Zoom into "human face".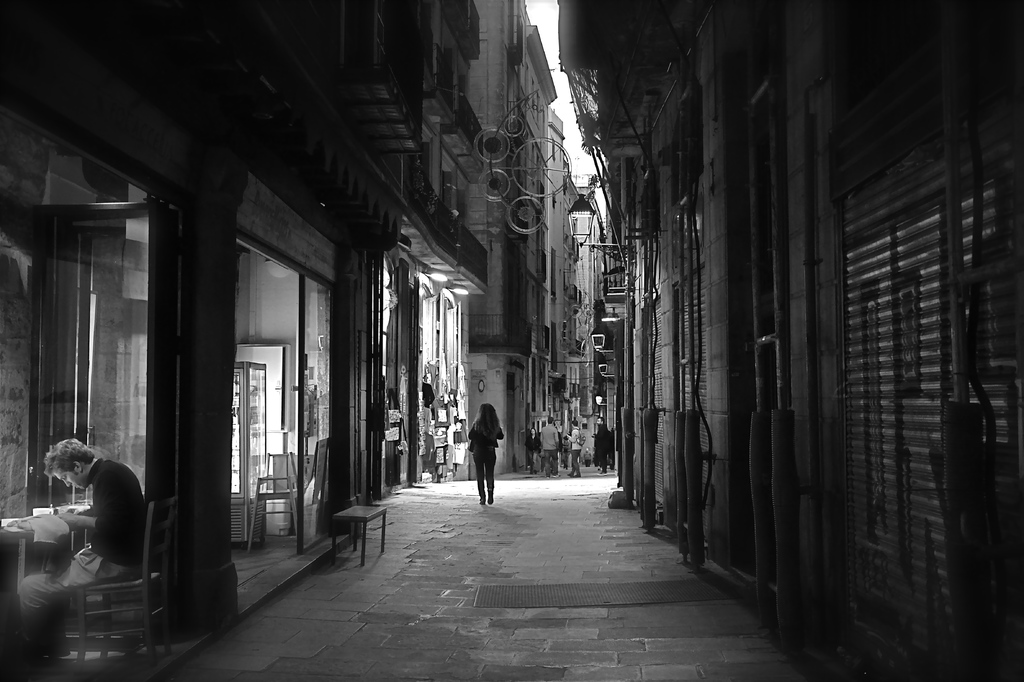
Zoom target: bbox=(52, 471, 86, 491).
